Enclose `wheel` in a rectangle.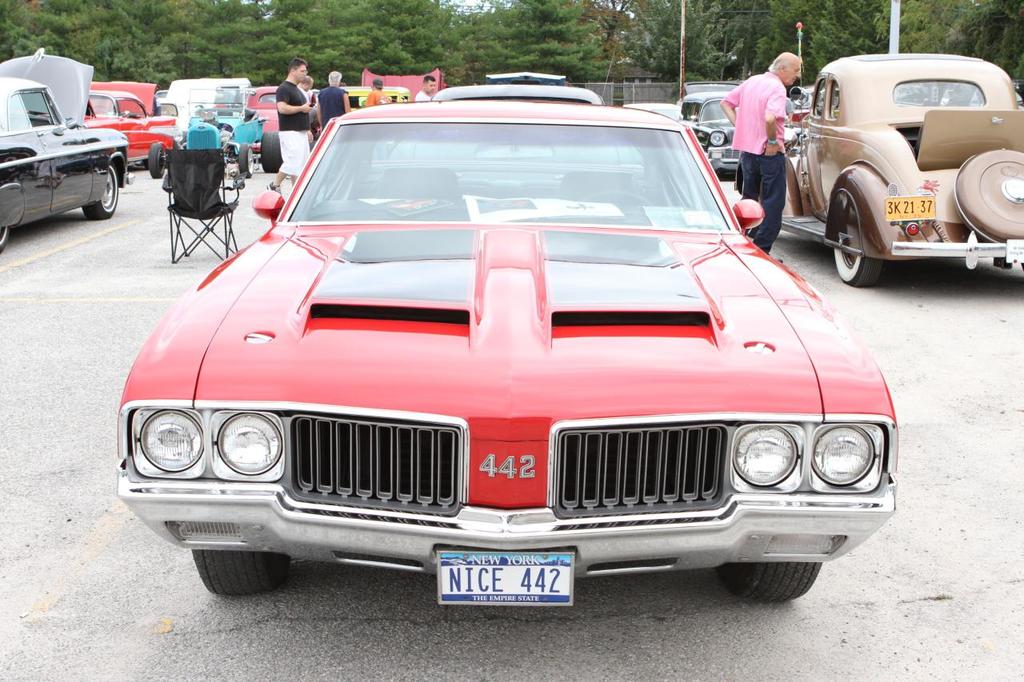
954:150:1023:244.
